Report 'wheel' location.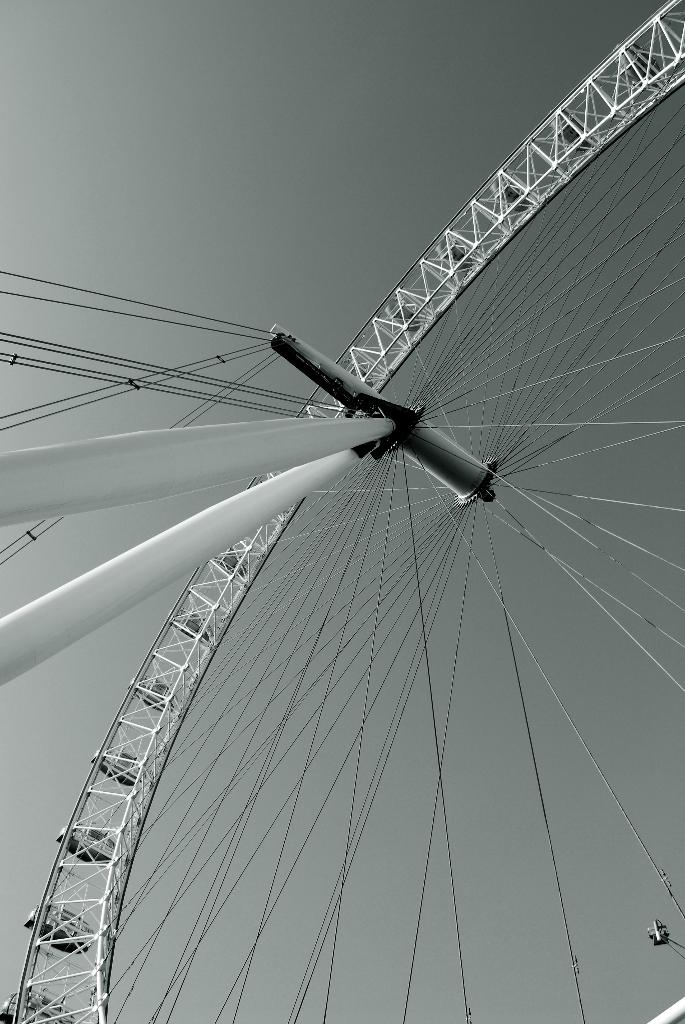
Report: [left=0, top=0, right=684, bottom=1023].
